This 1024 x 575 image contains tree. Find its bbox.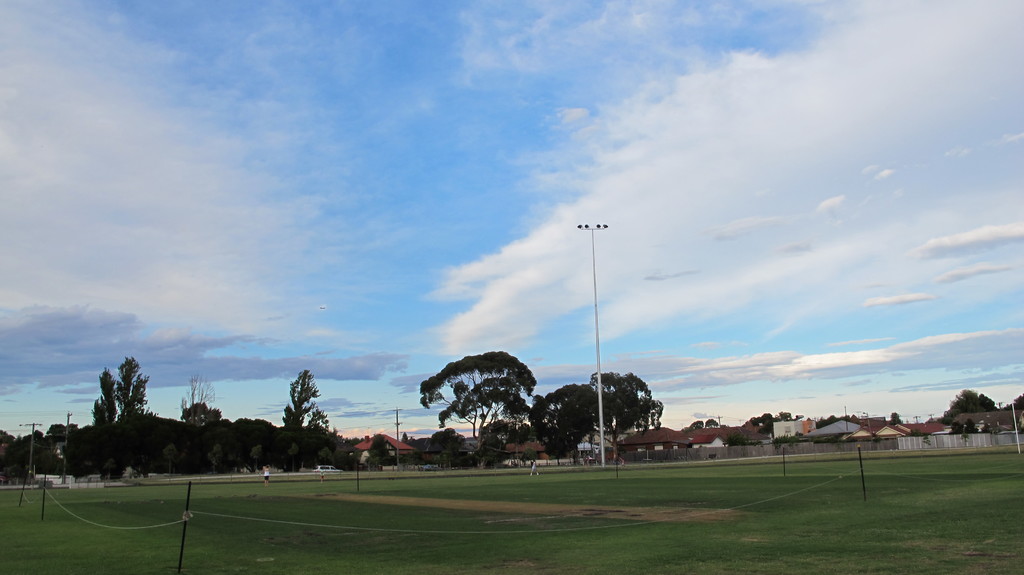
[x1=175, y1=366, x2=218, y2=409].
